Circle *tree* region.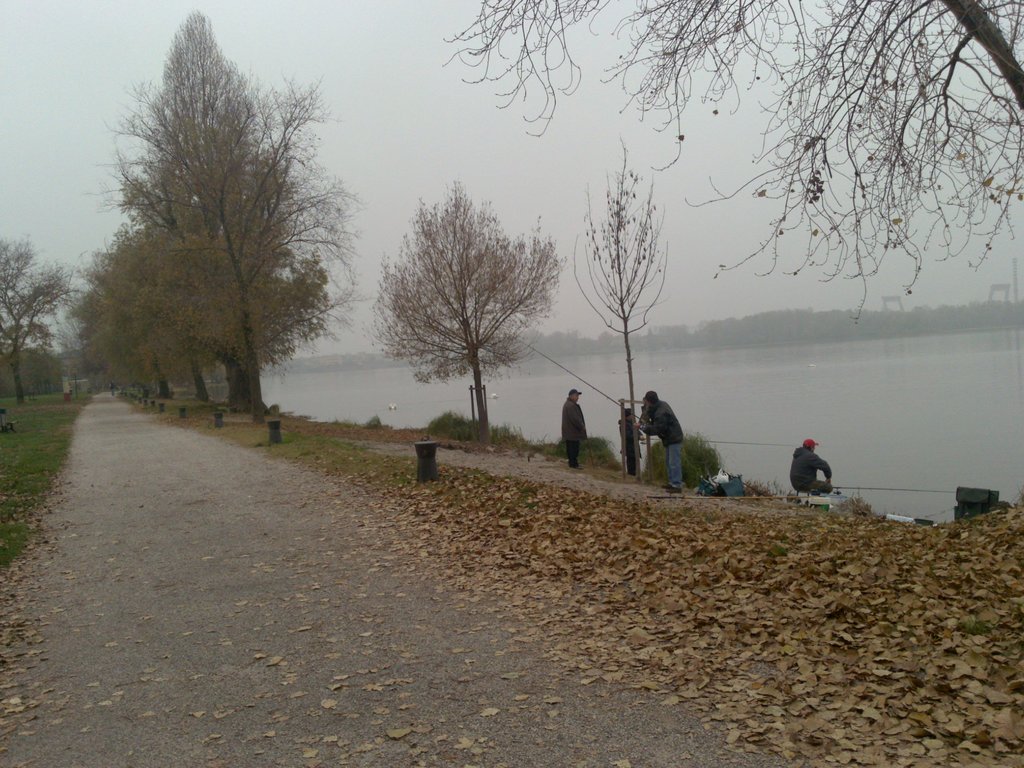
Region: (0,239,63,401).
